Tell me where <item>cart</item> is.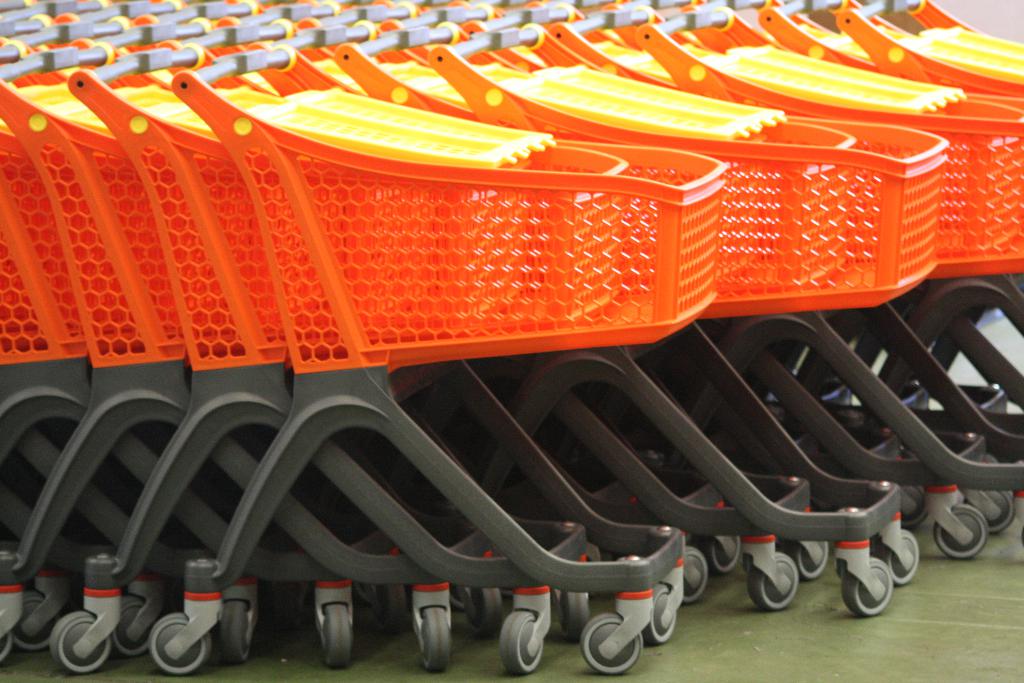
<item>cart</item> is at <region>148, 44, 685, 677</region>.
